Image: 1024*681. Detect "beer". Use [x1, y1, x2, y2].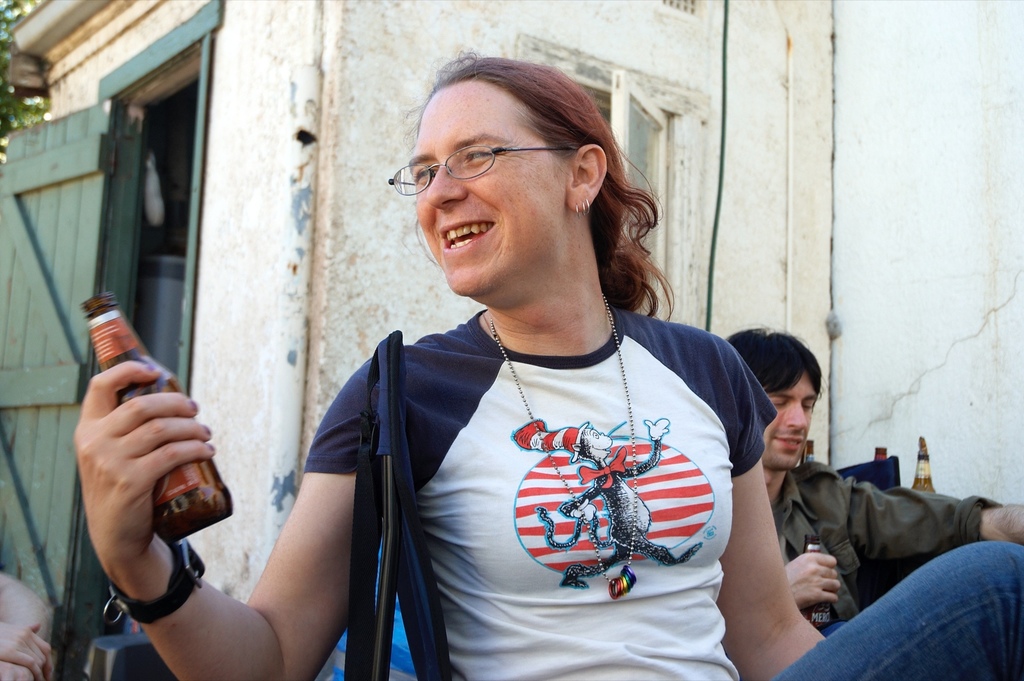
[797, 532, 833, 638].
